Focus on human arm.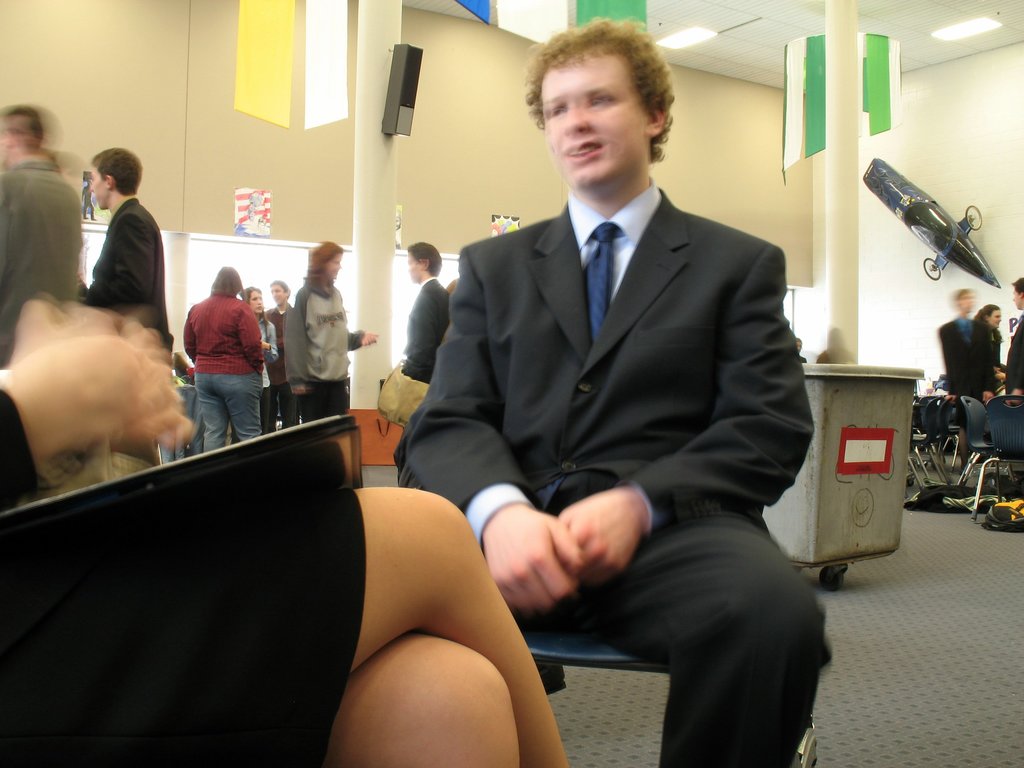
Focused at pyautogui.locateOnScreen(969, 328, 996, 407).
